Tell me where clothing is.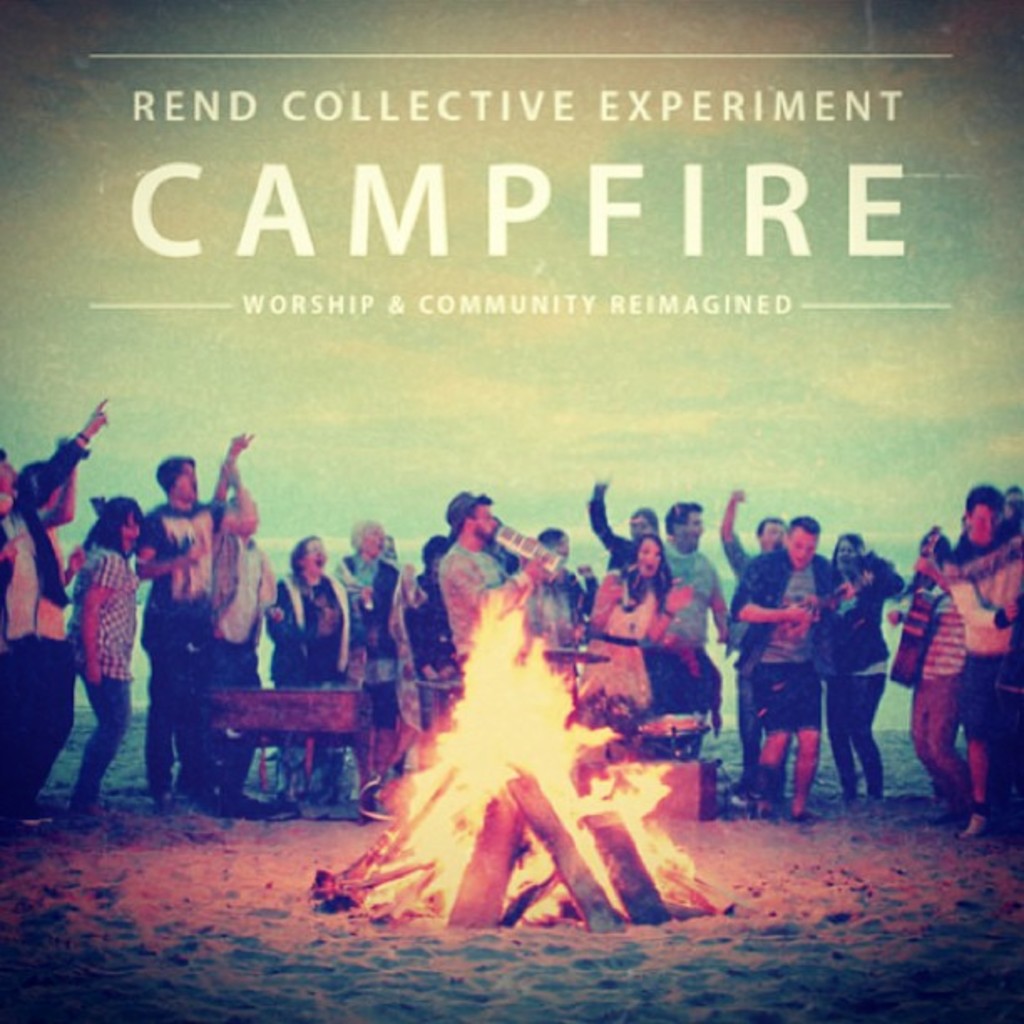
clothing is at 209:520:283:745.
